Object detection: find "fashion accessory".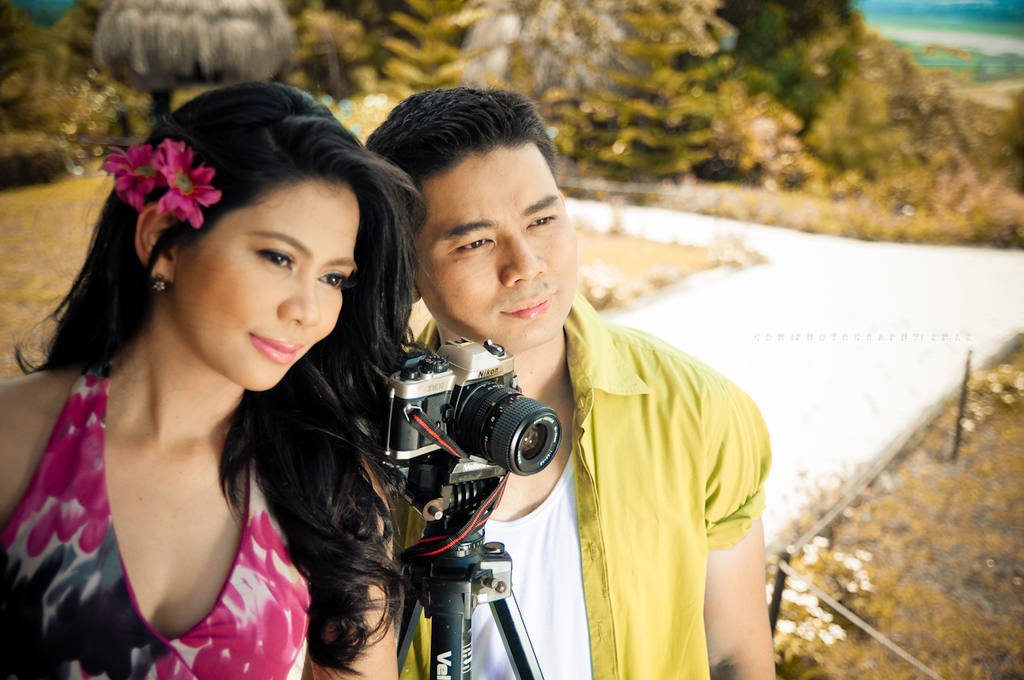
{"left": 150, "top": 274, "right": 167, "bottom": 293}.
